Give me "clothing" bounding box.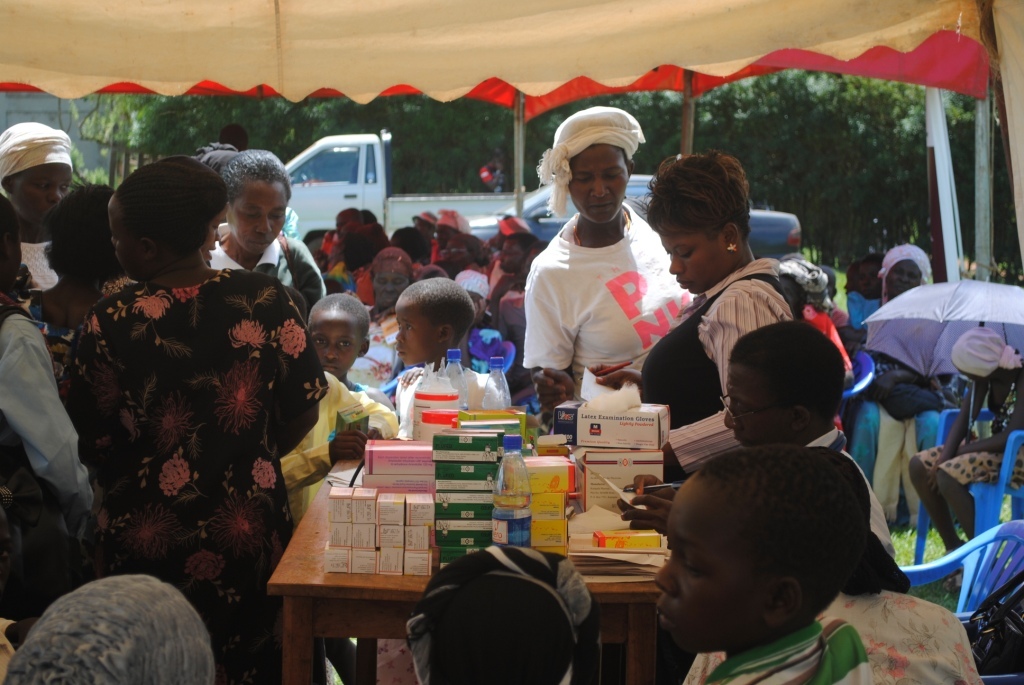
box(804, 426, 897, 563).
